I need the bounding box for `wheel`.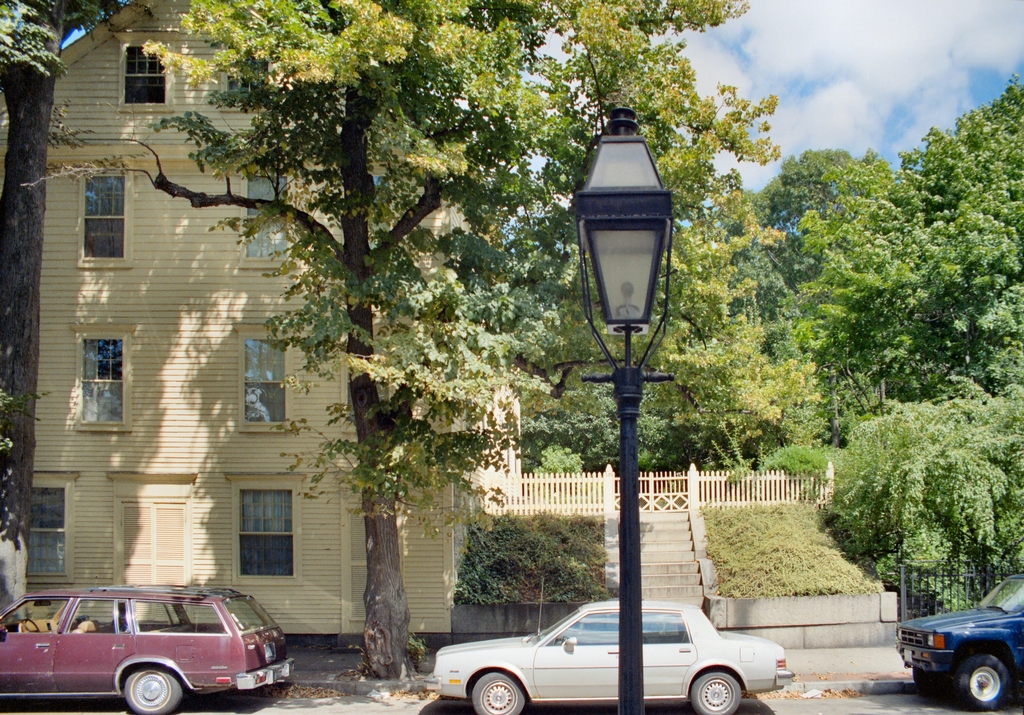
Here it is: <bbox>126, 668, 181, 714</bbox>.
